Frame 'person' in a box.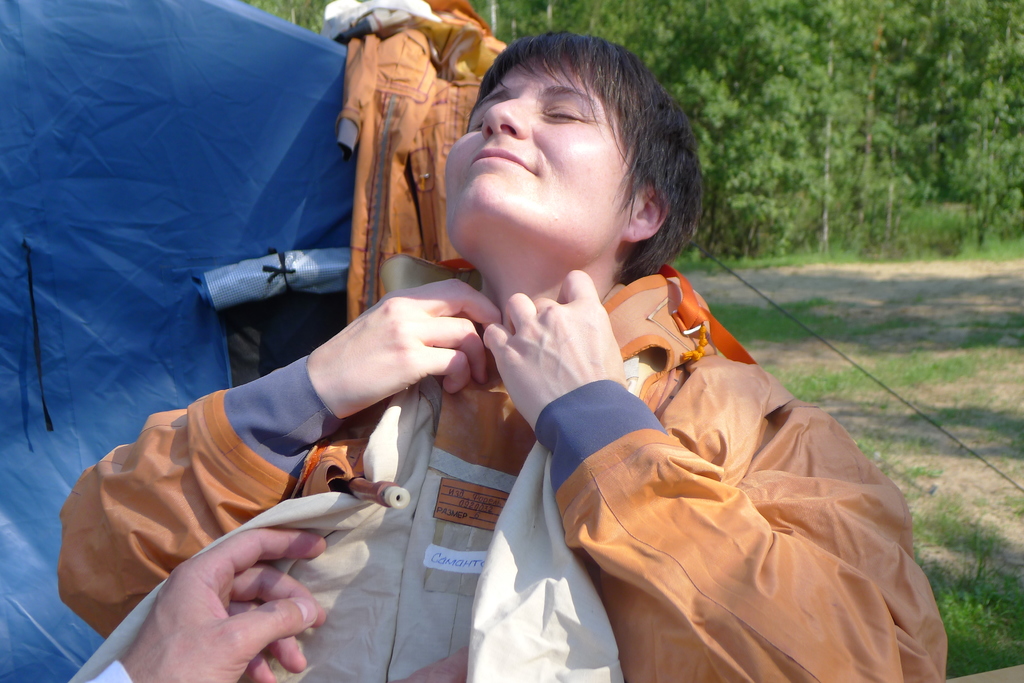
[60,29,949,682].
